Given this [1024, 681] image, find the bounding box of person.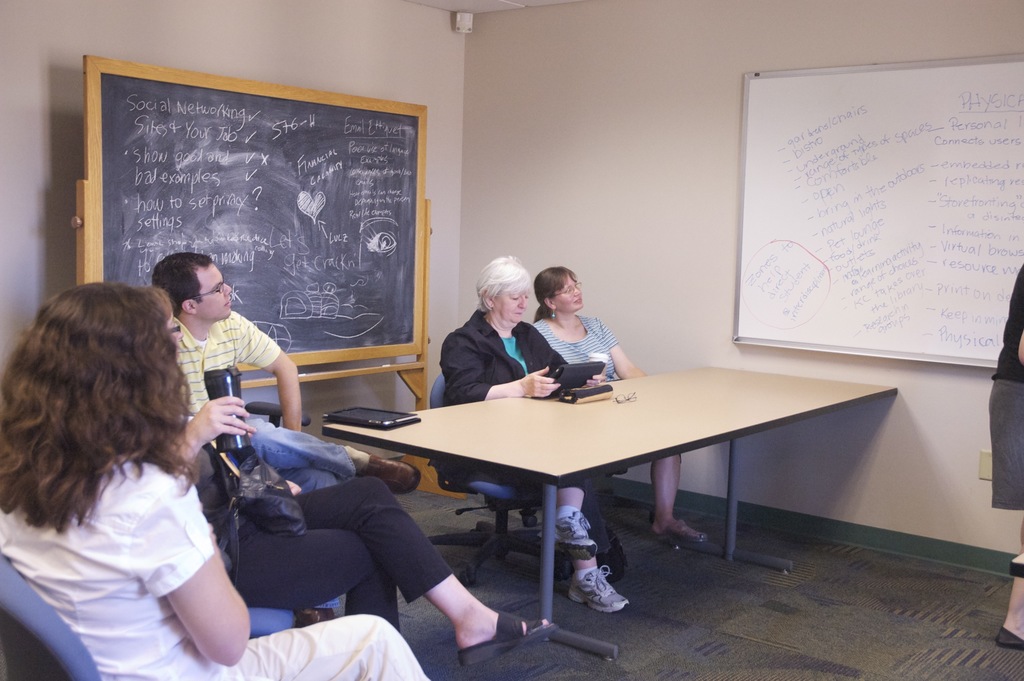
532/265/715/550.
